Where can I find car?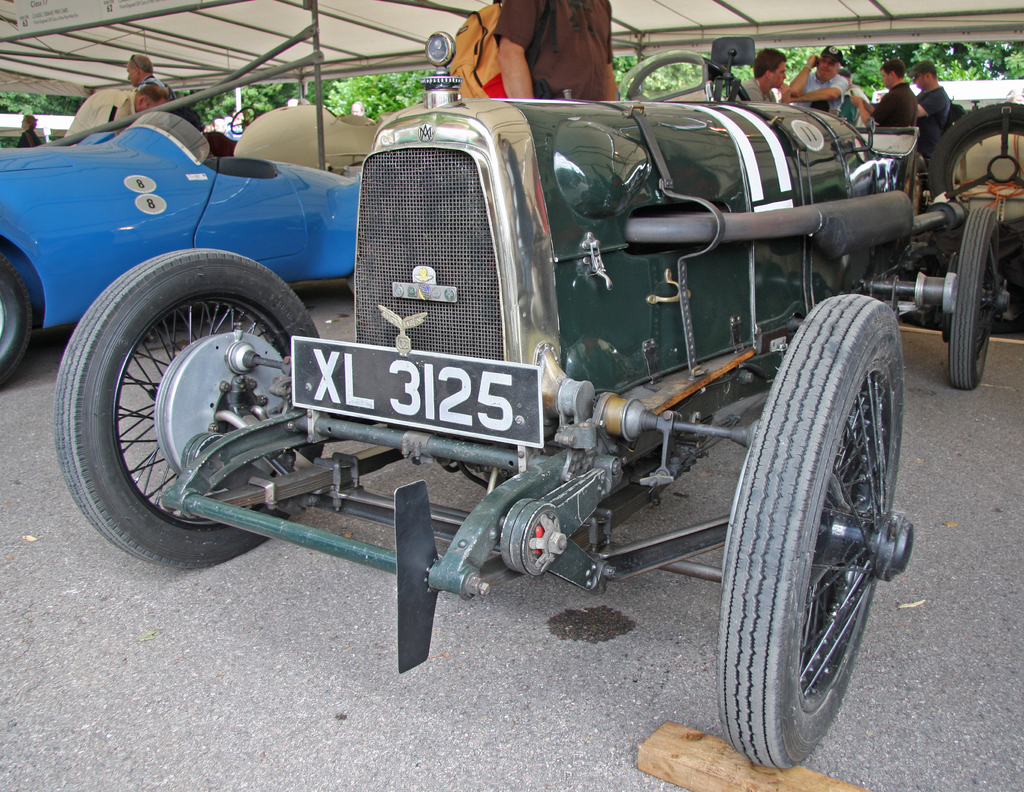
You can find it at x1=0 y1=107 x2=417 y2=388.
